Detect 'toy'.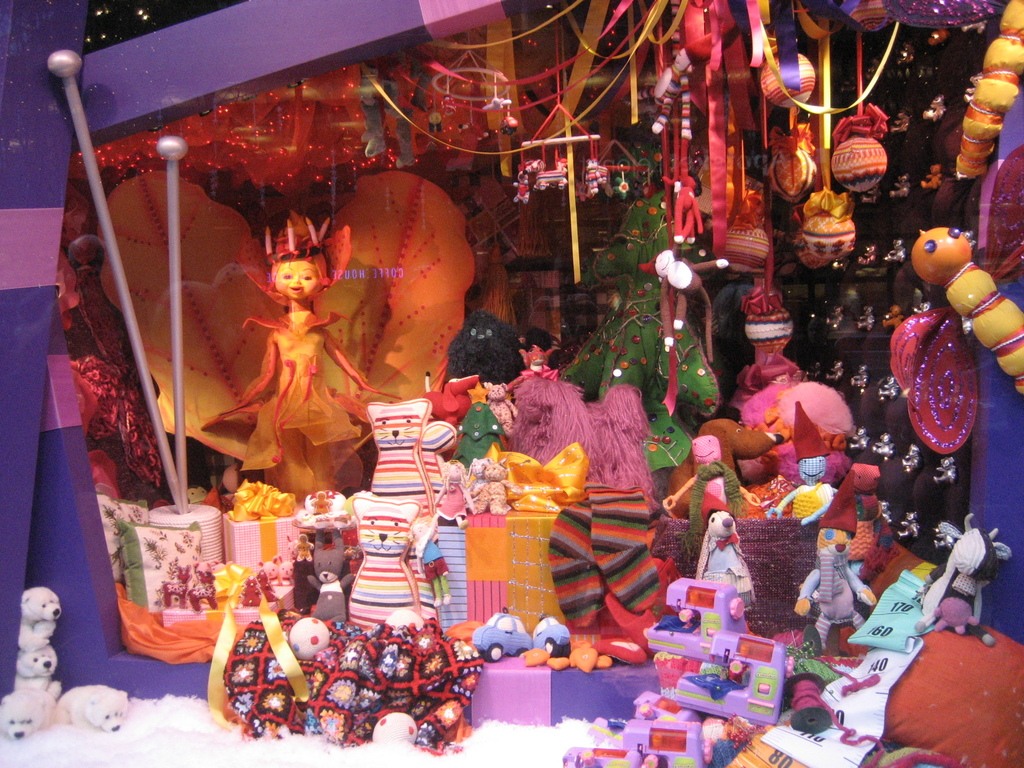
Detected at 486, 382, 516, 432.
